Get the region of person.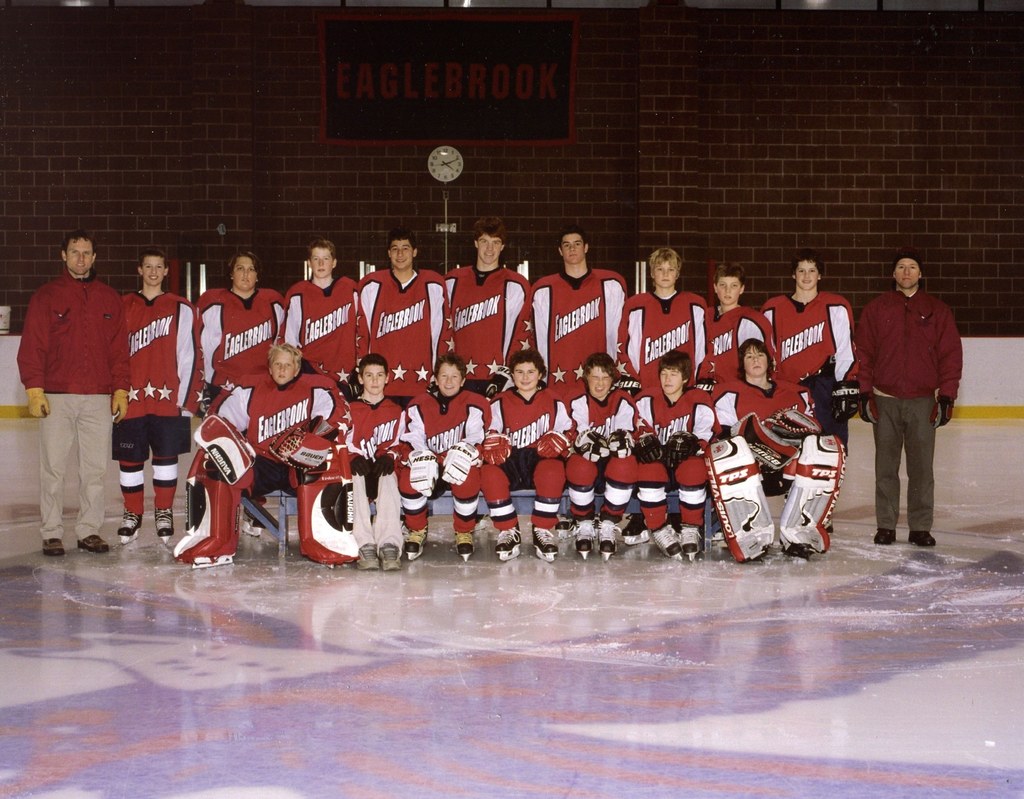
(x1=165, y1=341, x2=349, y2=570).
